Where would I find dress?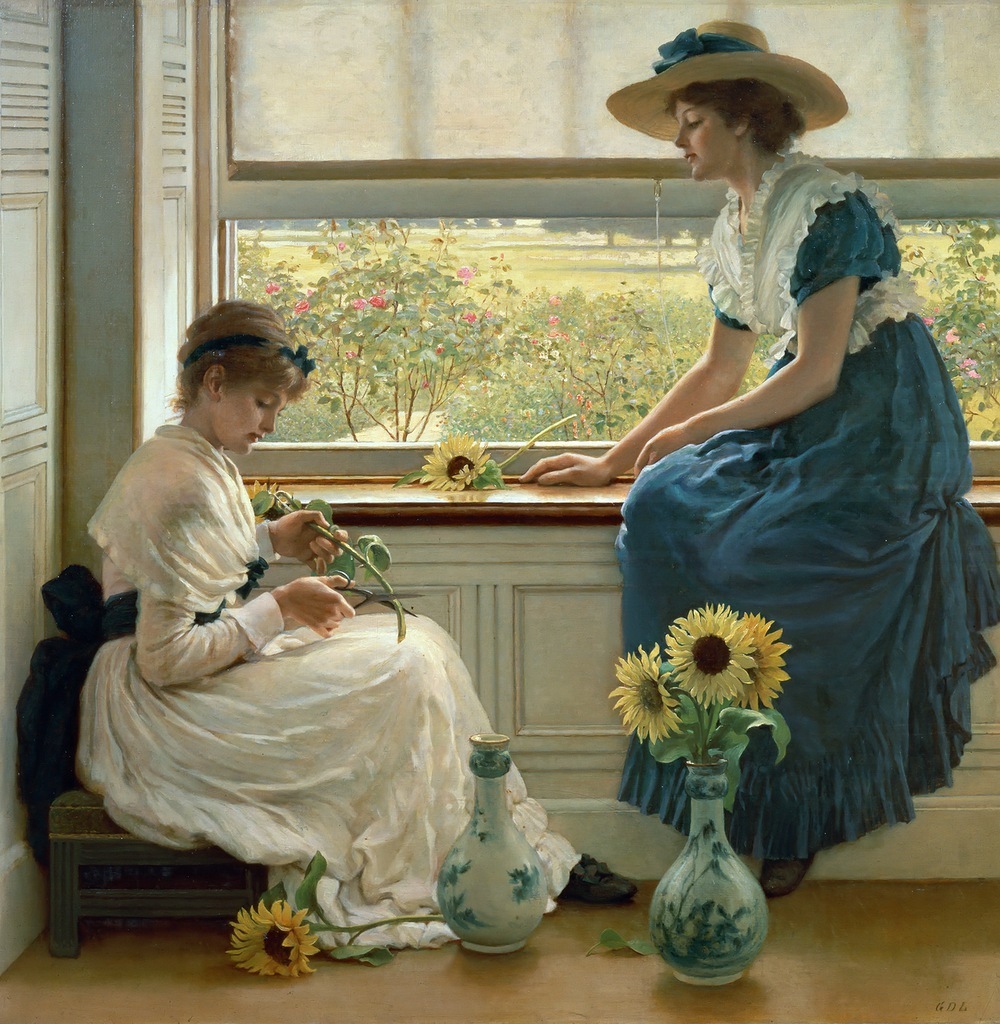
At locate(77, 449, 581, 948).
